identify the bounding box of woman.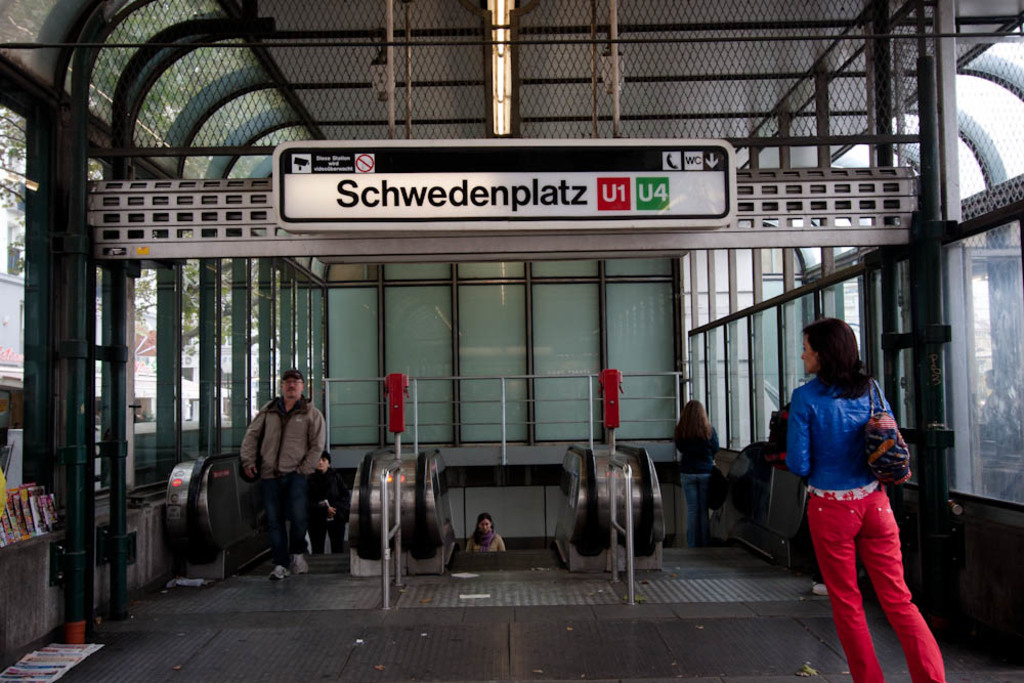
669:395:712:552.
